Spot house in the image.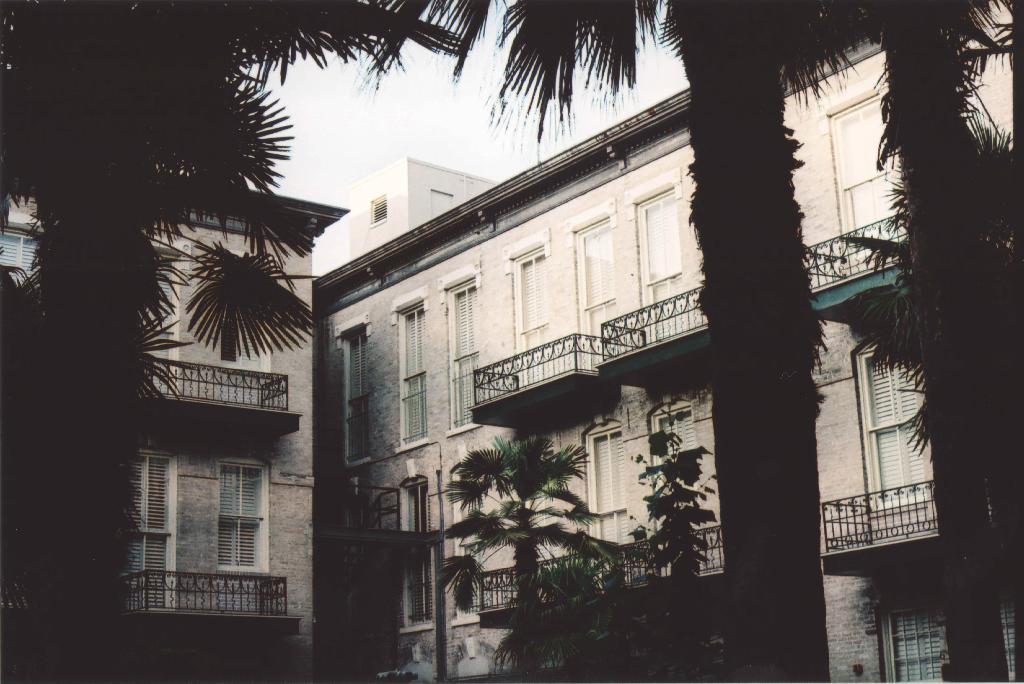
house found at locate(3, 170, 348, 678).
